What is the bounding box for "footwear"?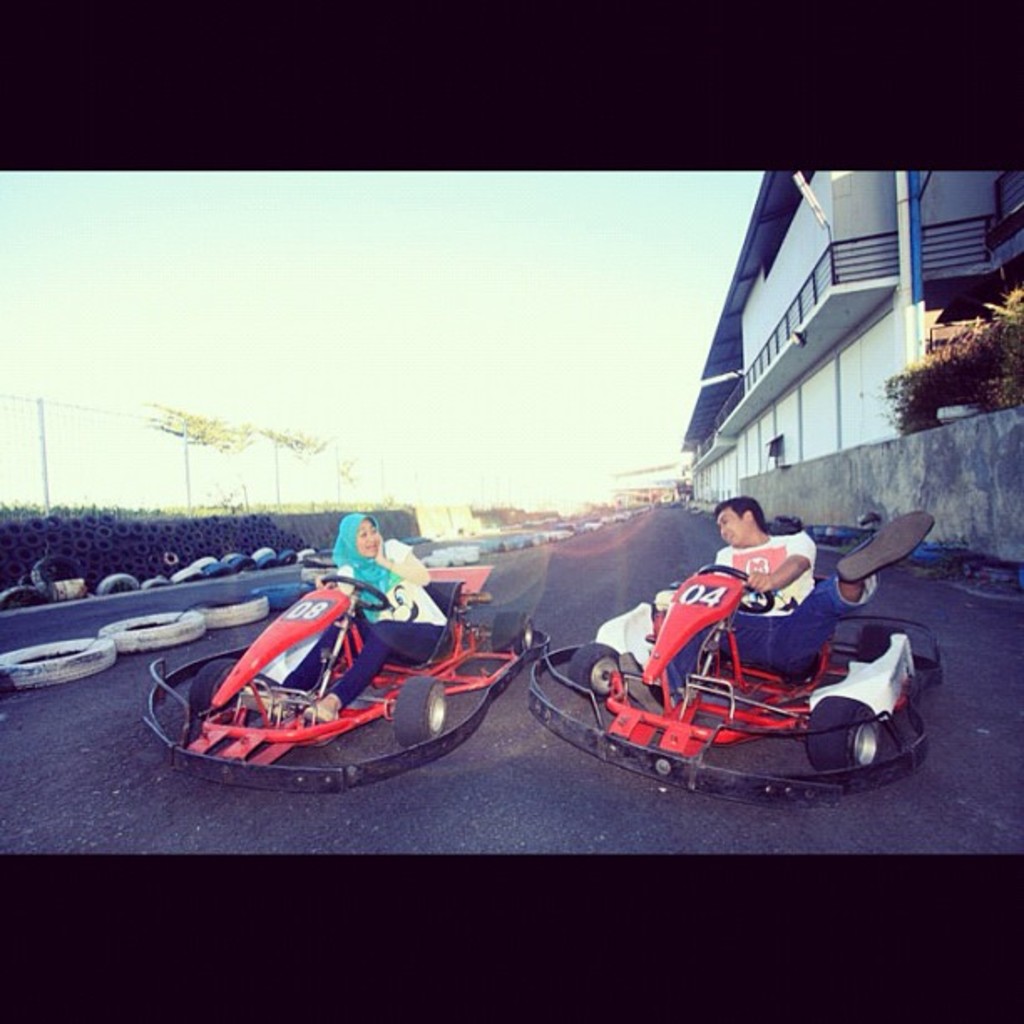
Rect(622, 648, 679, 718).
